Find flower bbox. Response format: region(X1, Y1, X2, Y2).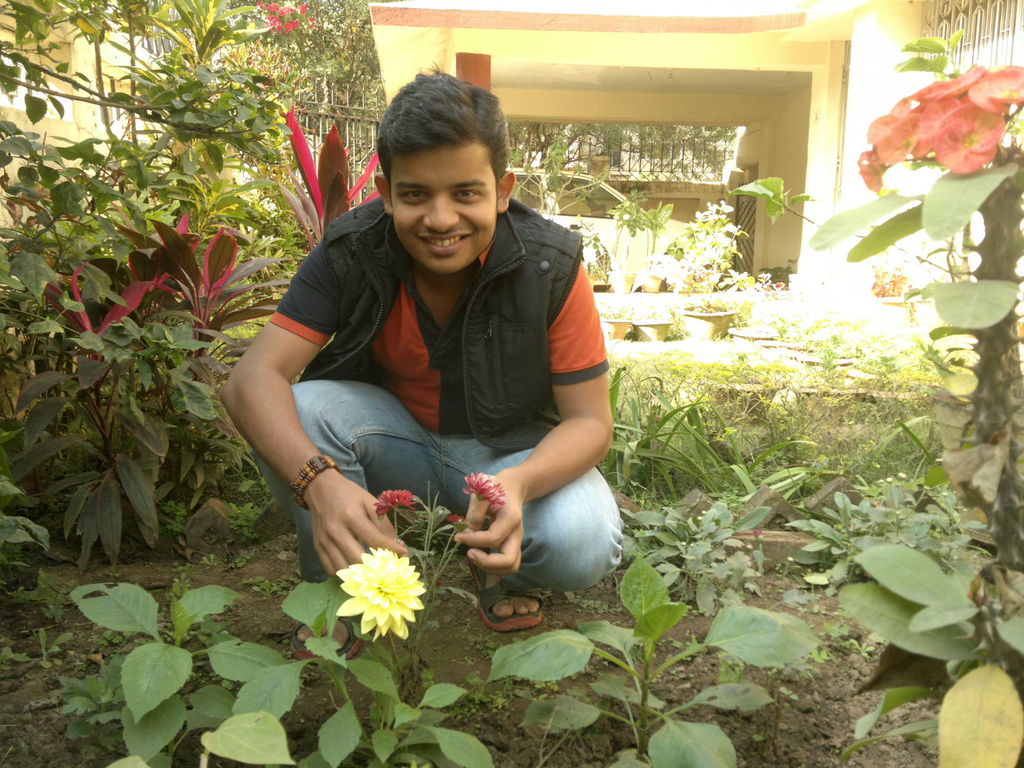
region(321, 547, 433, 636).
